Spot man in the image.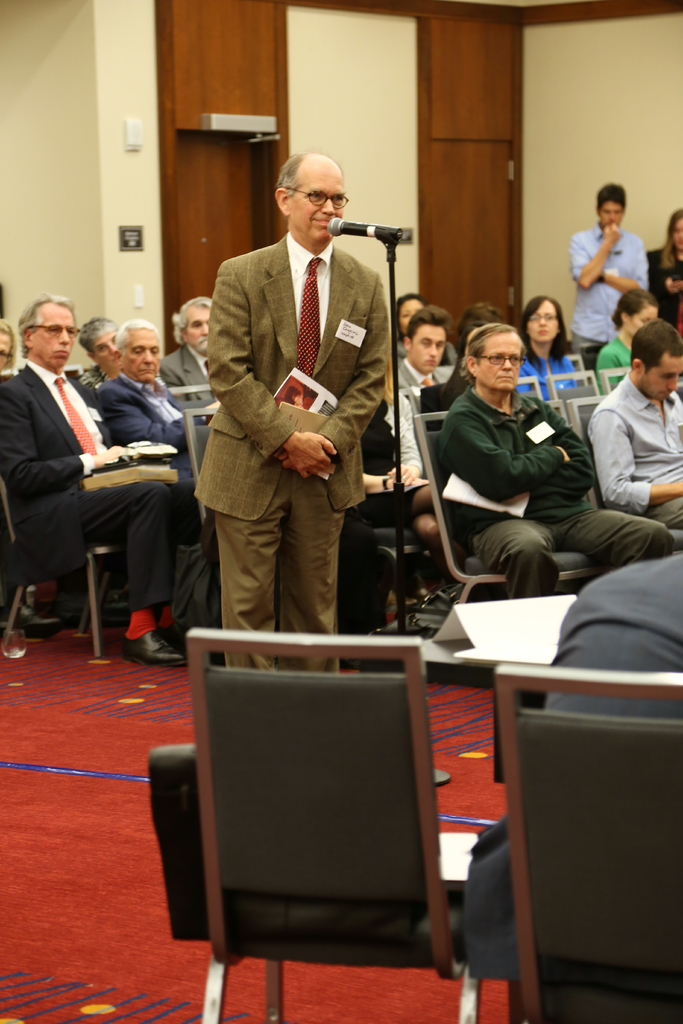
man found at crop(583, 317, 682, 531).
